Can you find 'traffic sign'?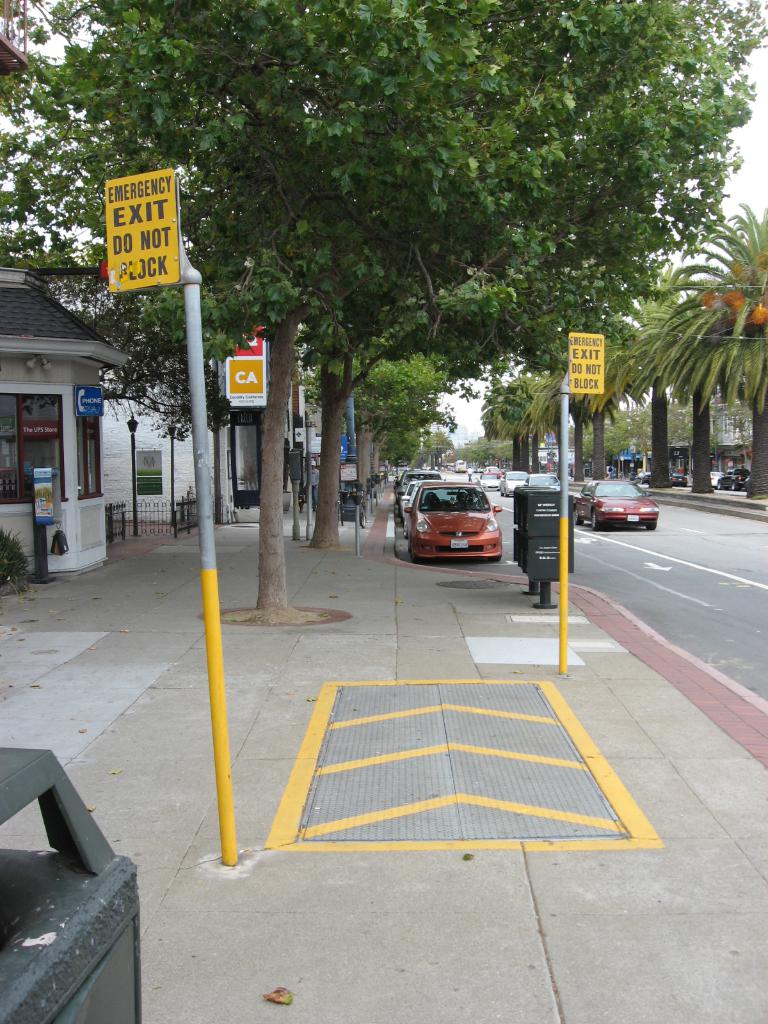
Yes, bounding box: <bbox>104, 163, 183, 293</bbox>.
